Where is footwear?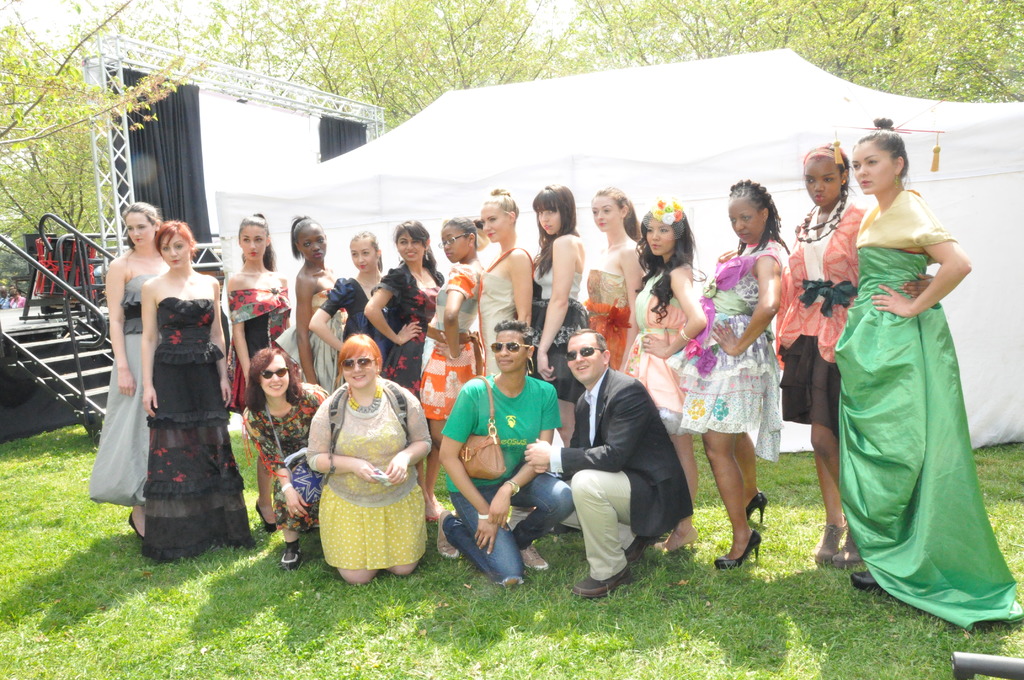
region(434, 508, 464, 559).
